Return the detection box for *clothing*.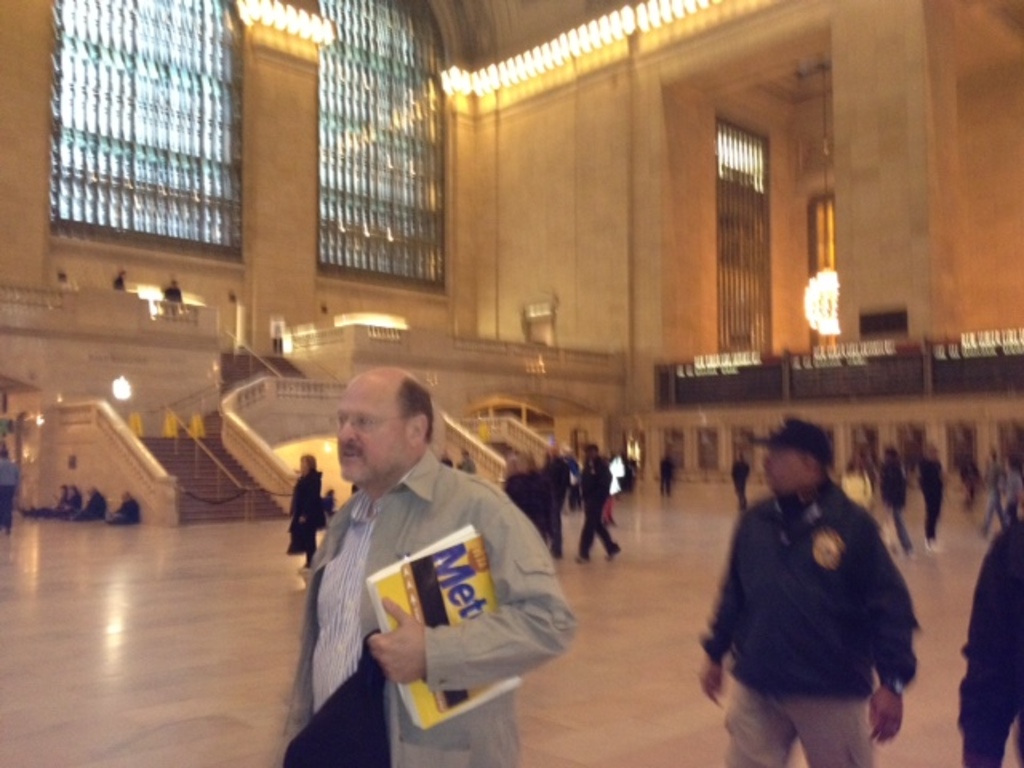
(x1=733, y1=464, x2=744, y2=502).
